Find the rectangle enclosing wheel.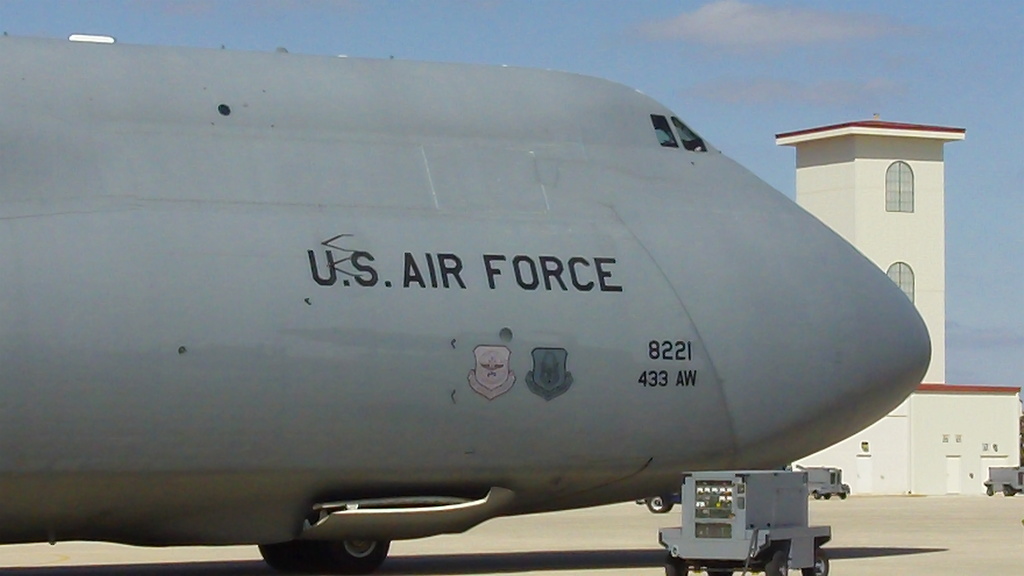
Rect(766, 550, 788, 575).
